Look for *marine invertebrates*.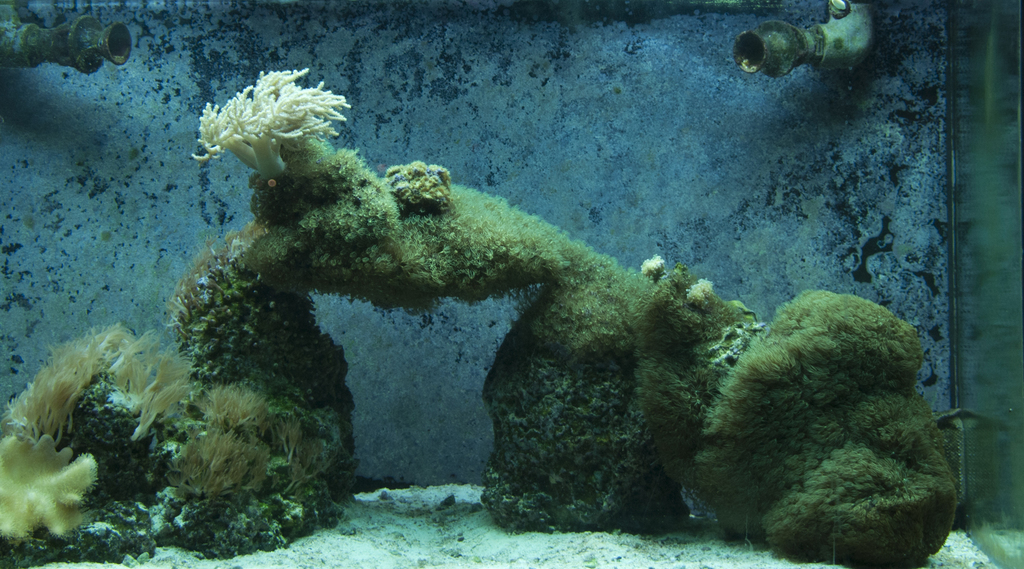
Found: <region>263, 423, 334, 523</region>.
